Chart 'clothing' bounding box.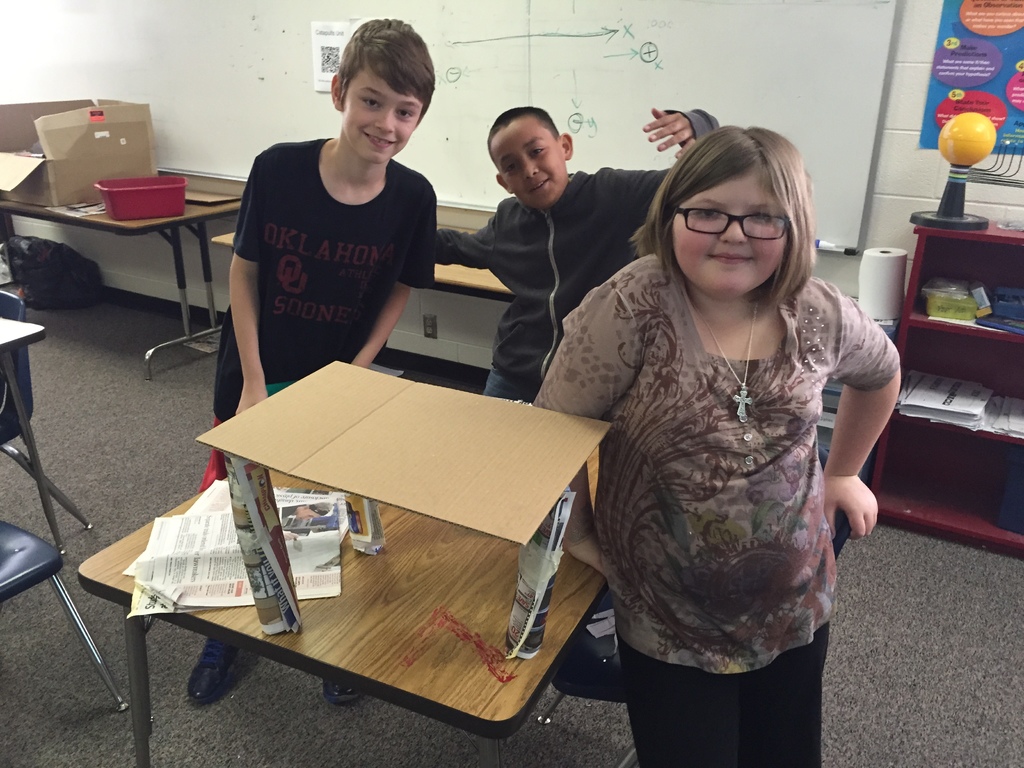
Charted: 204:136:445:486.
